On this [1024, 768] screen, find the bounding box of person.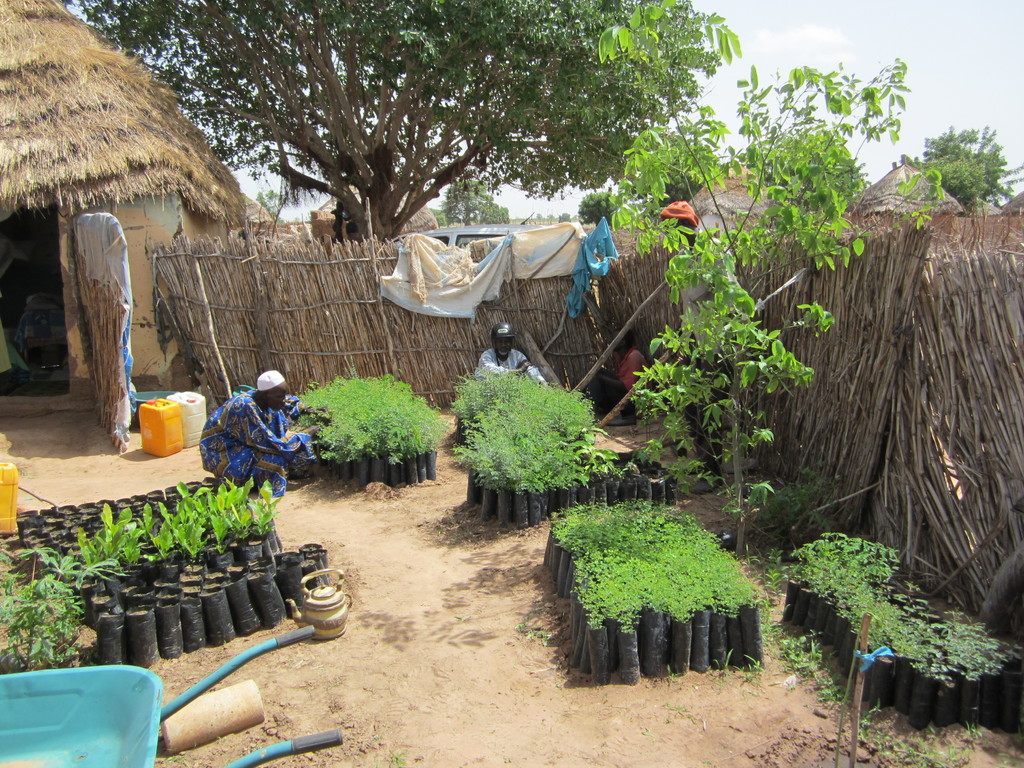
Bounding box: 198/370/328/498.
